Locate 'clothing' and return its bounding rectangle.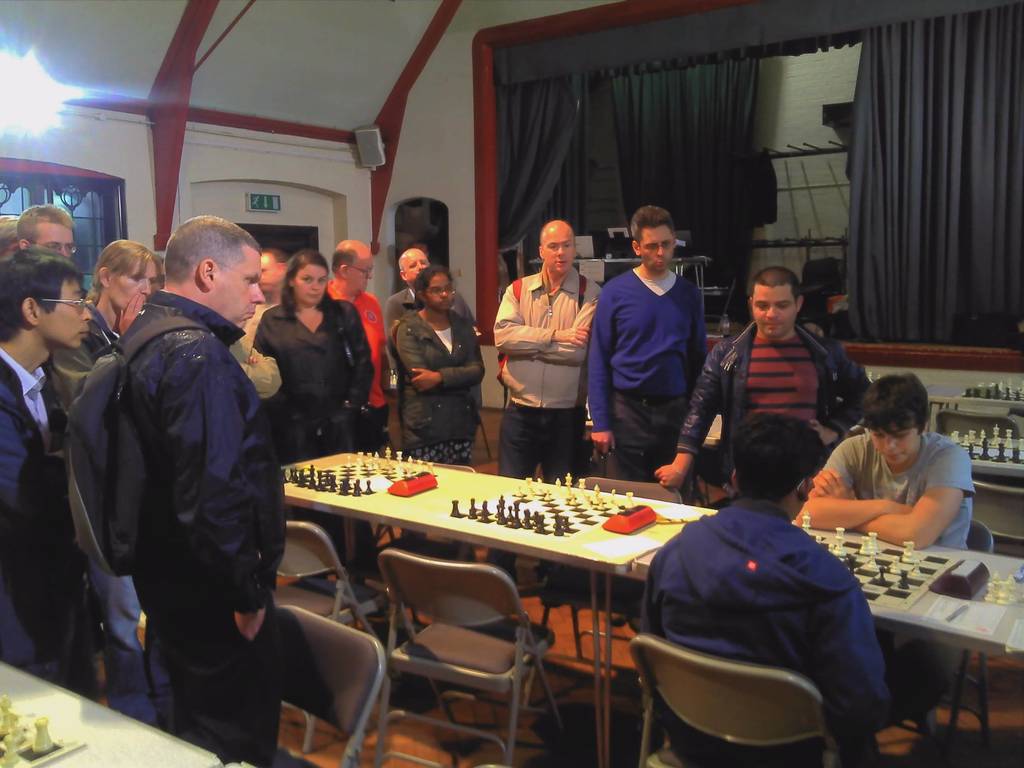
box=[325, 282, 396, 410].
